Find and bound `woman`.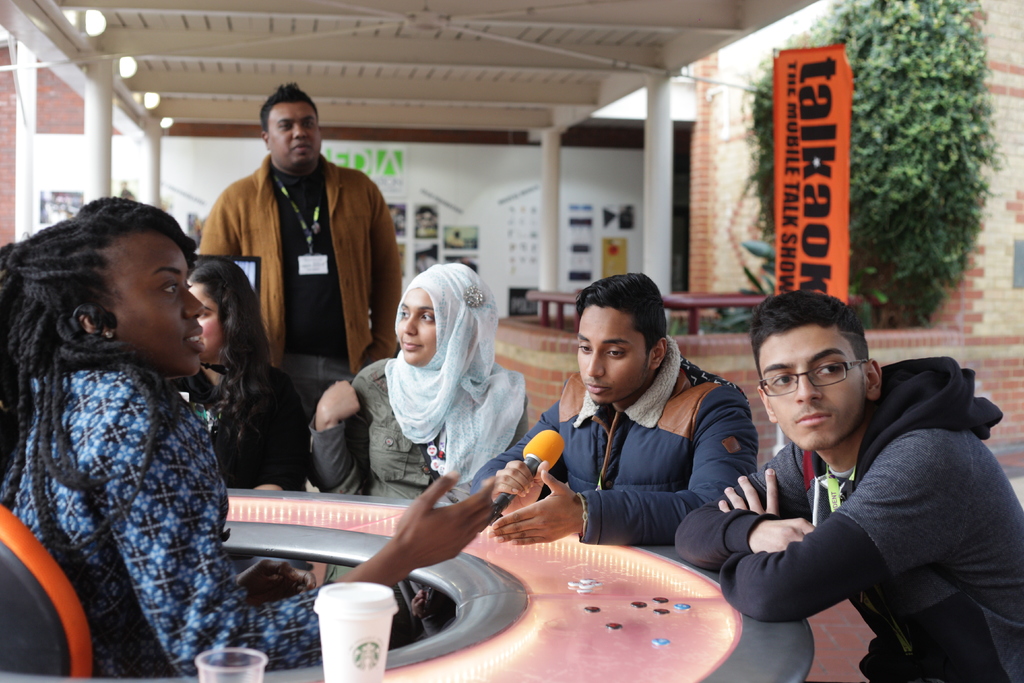
Bound: 166, 252, 312, 490.
